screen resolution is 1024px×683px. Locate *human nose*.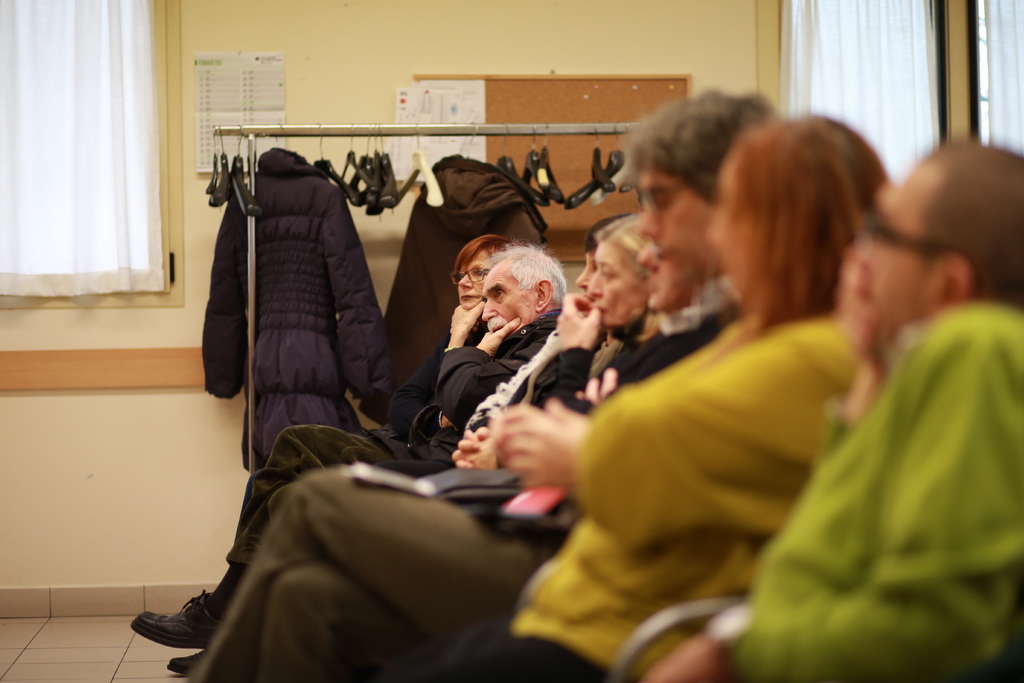
region(636, 242, 658, 269).
